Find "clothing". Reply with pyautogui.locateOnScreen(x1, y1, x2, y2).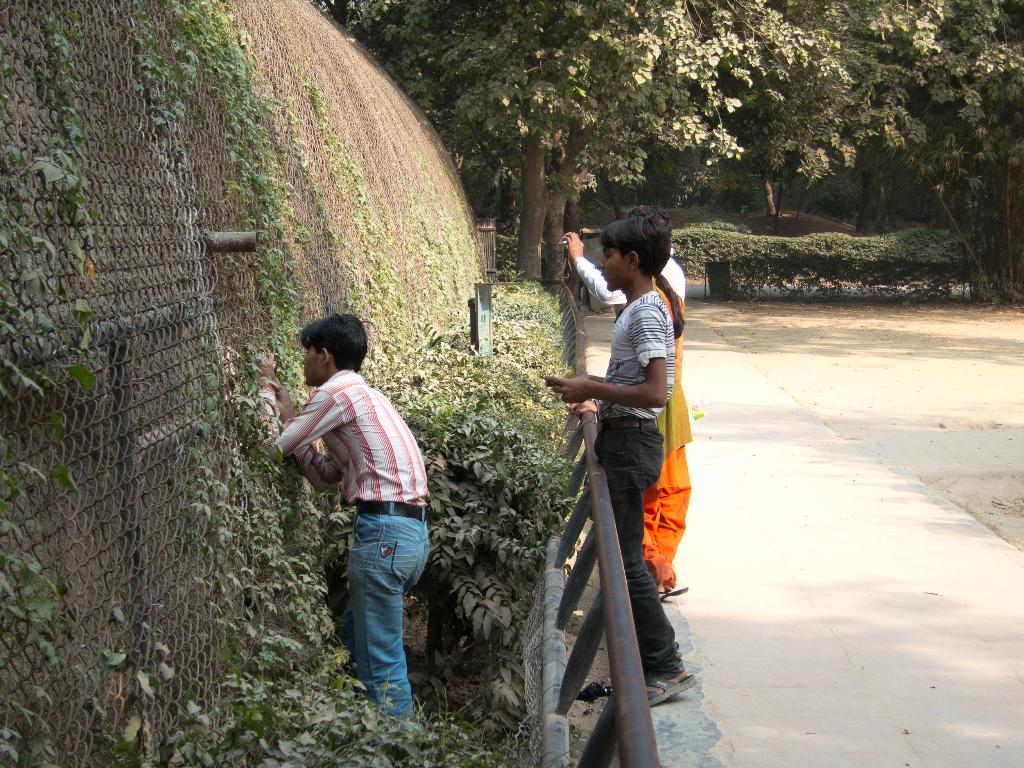
pyautogui.locateOnScreen(573, 248, 687, 301).
